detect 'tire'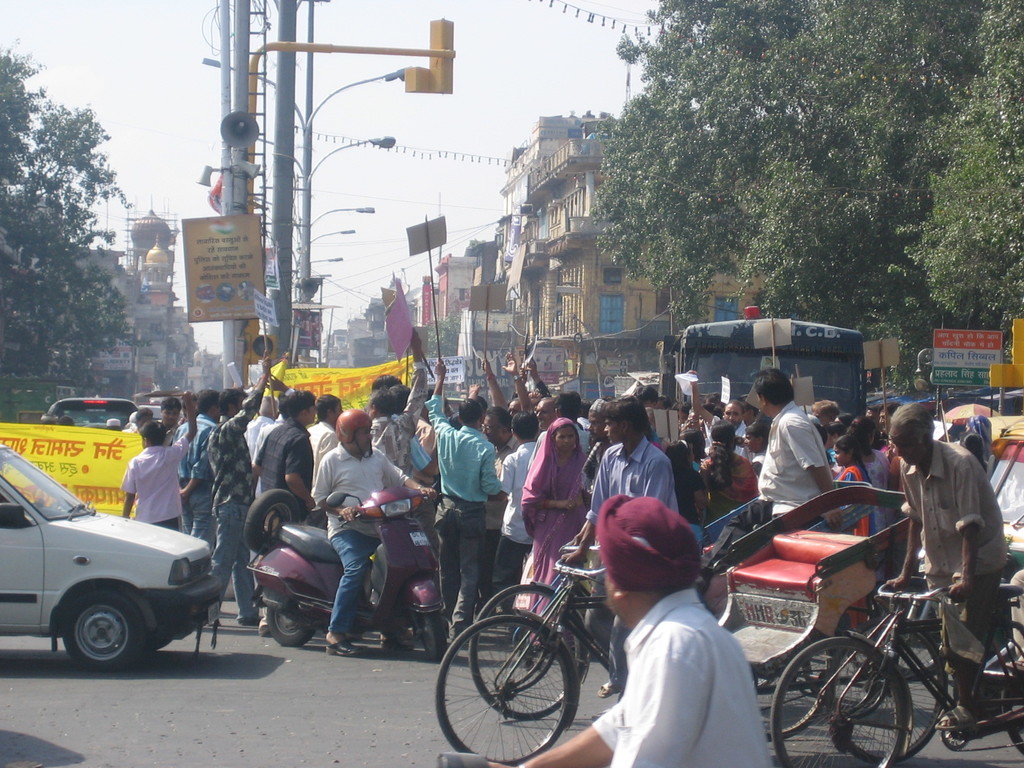
[x1=826, y1=620, x2=948, y2=764]
